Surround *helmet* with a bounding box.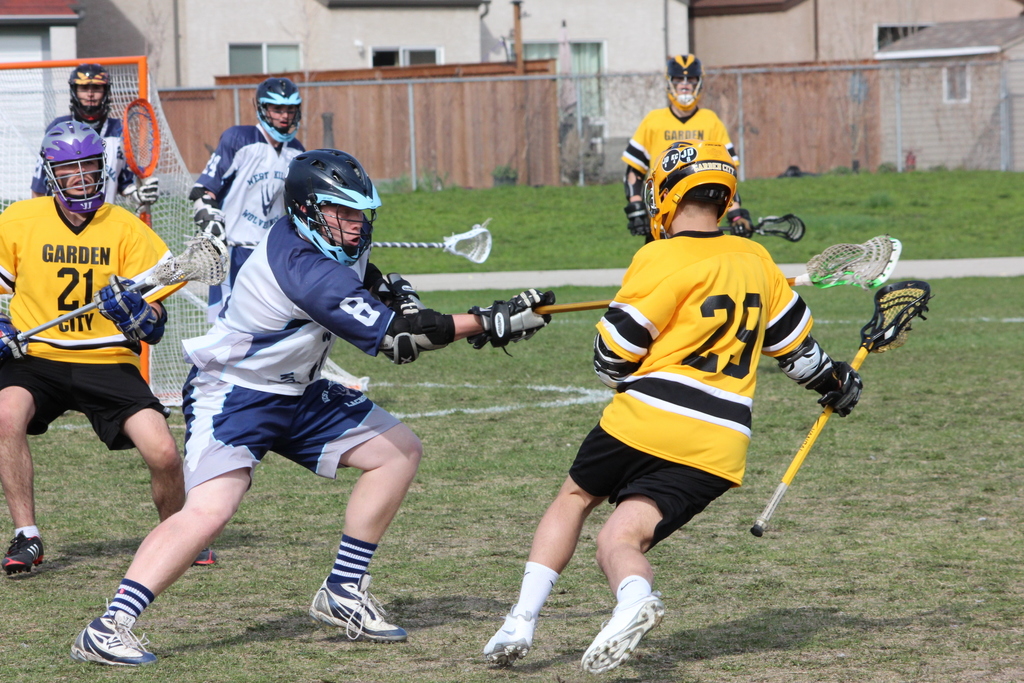
x1=275 y1=144 x2=374 y2=254.
